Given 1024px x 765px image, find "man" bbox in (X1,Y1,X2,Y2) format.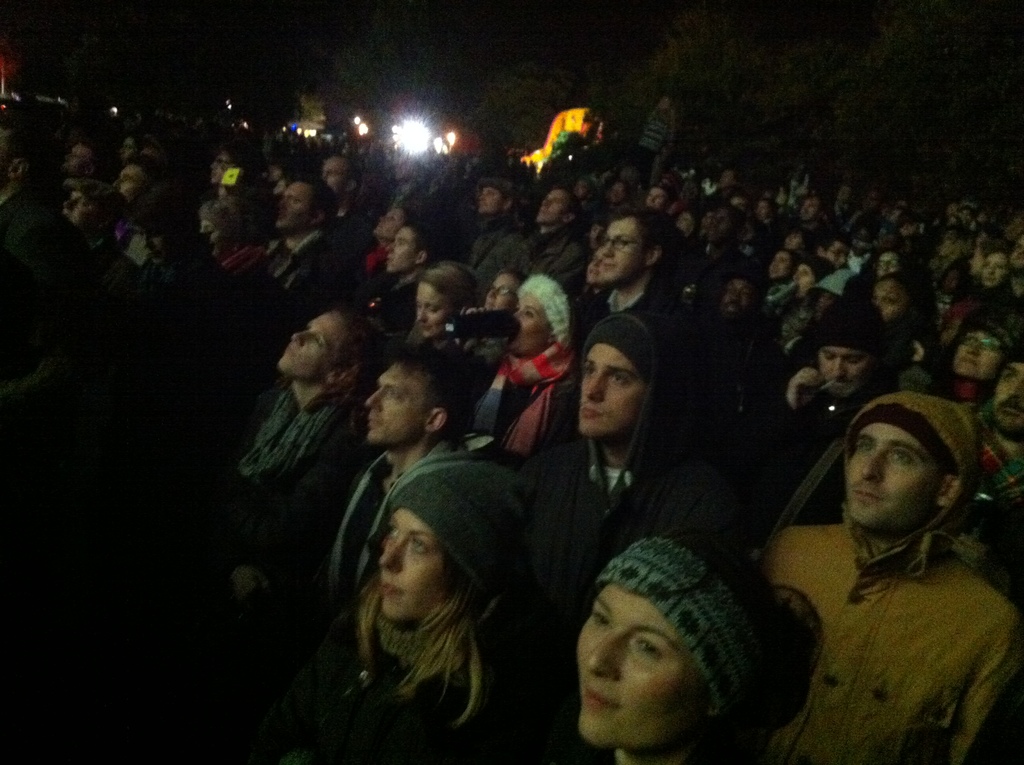
(106,156,196,278).
